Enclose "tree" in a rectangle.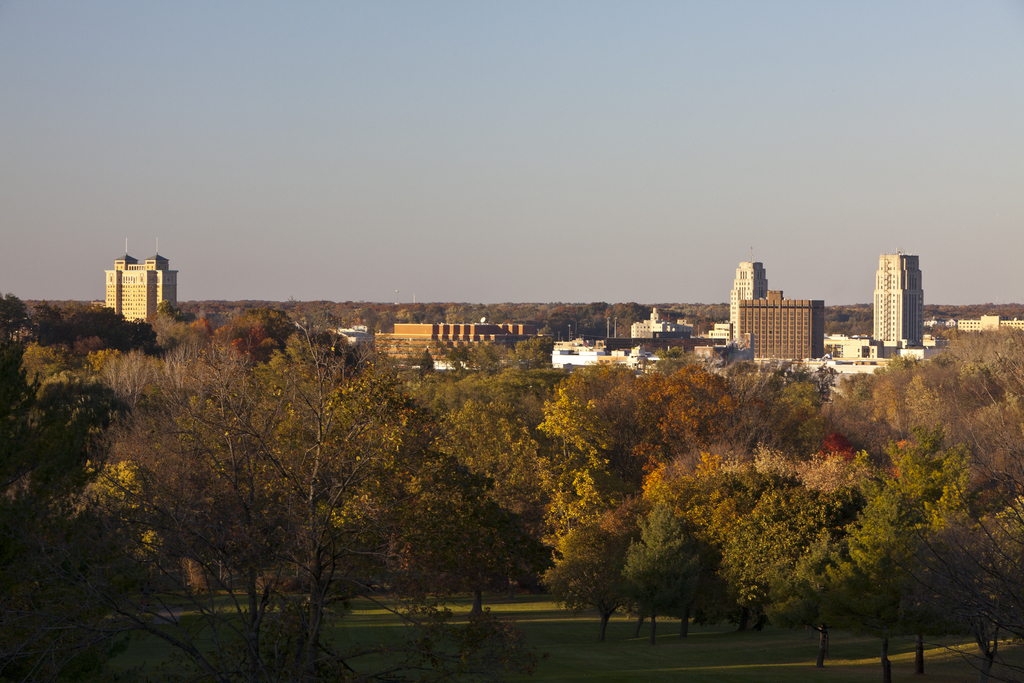
crop(618, 498, 705, 628).
